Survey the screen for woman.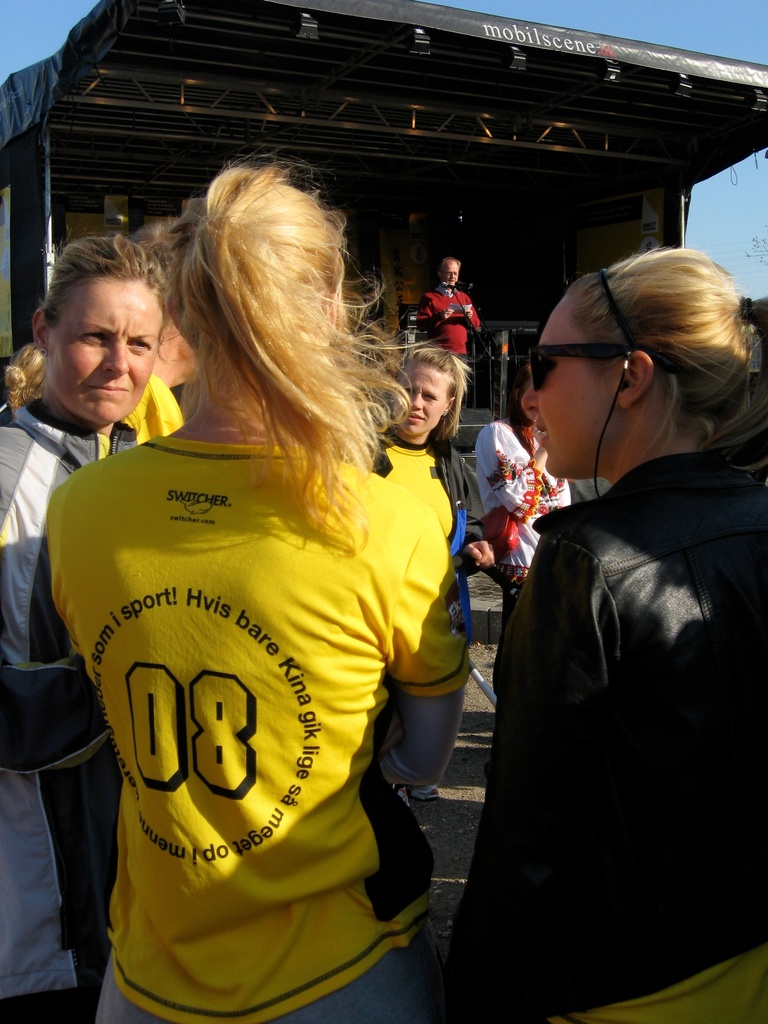
Survey found: box(370, 347, 495, 572).
